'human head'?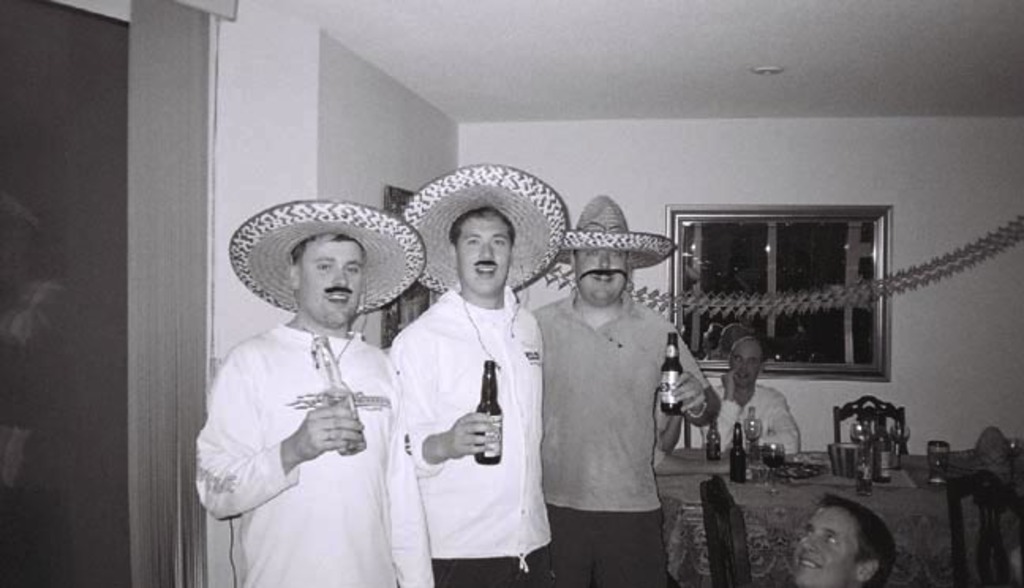
(228,193,428,327)
